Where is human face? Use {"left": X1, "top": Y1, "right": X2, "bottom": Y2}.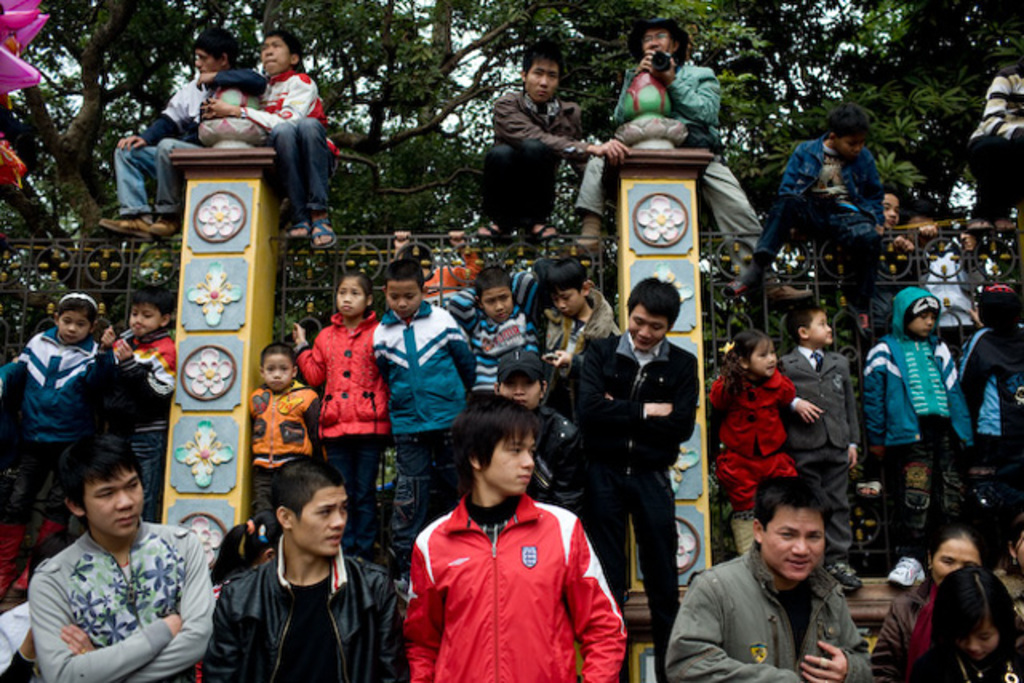
{"left": 338, "top": 280, "right": 365, "bottom": 317}.
